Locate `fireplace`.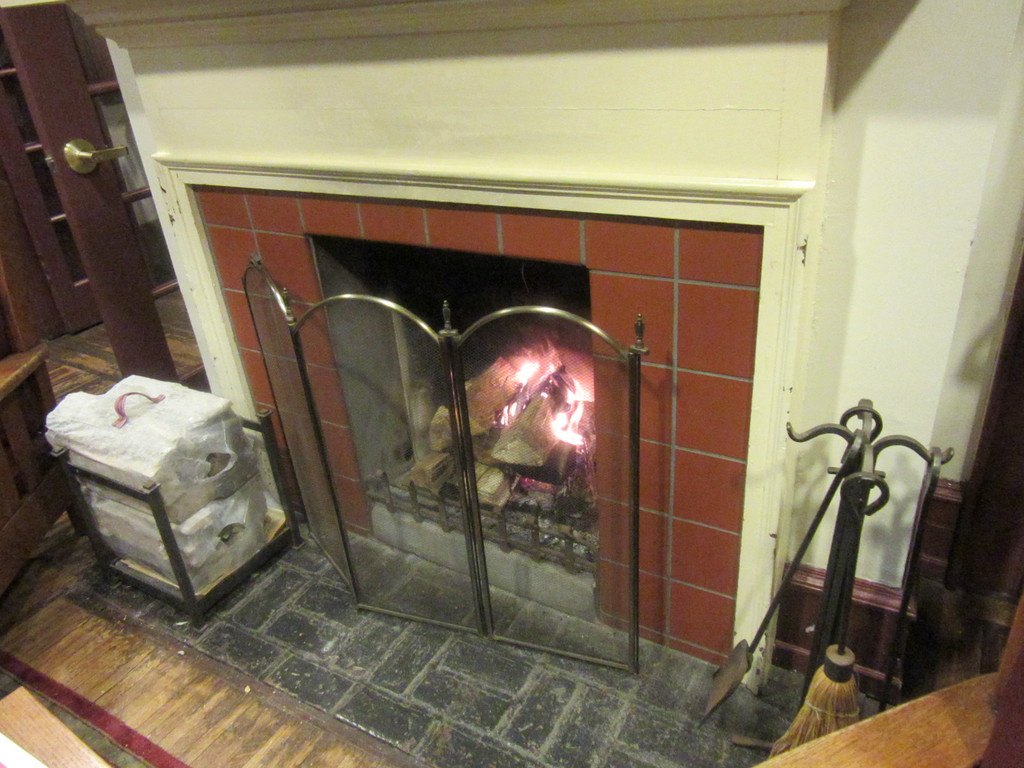
Bounding box: 60/0/868/767.
